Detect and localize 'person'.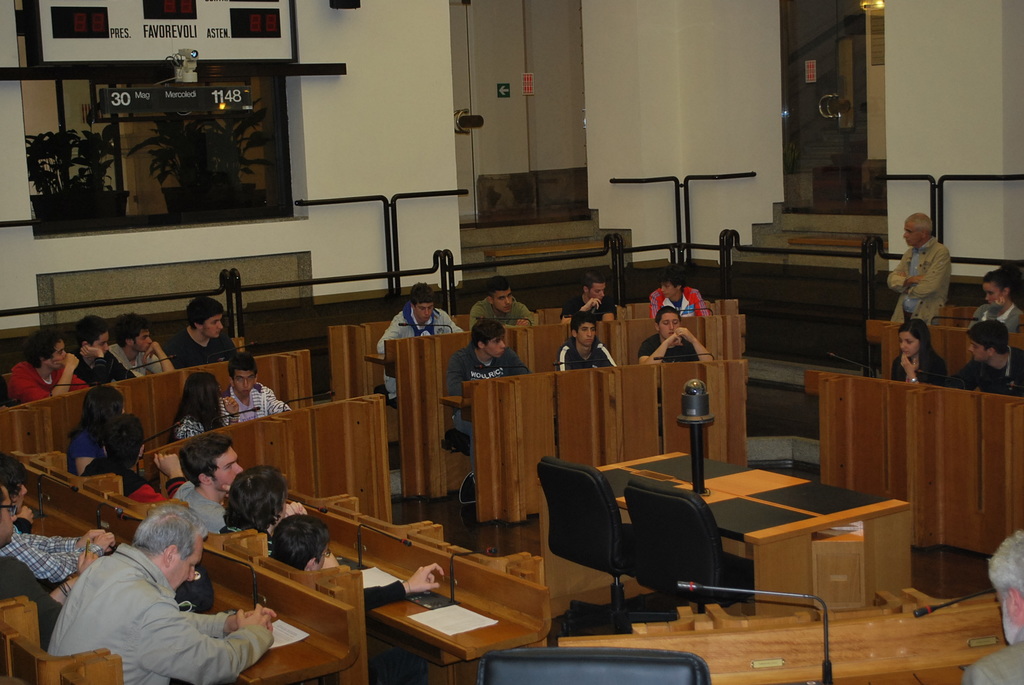
Localized at (154,428,245,543).
